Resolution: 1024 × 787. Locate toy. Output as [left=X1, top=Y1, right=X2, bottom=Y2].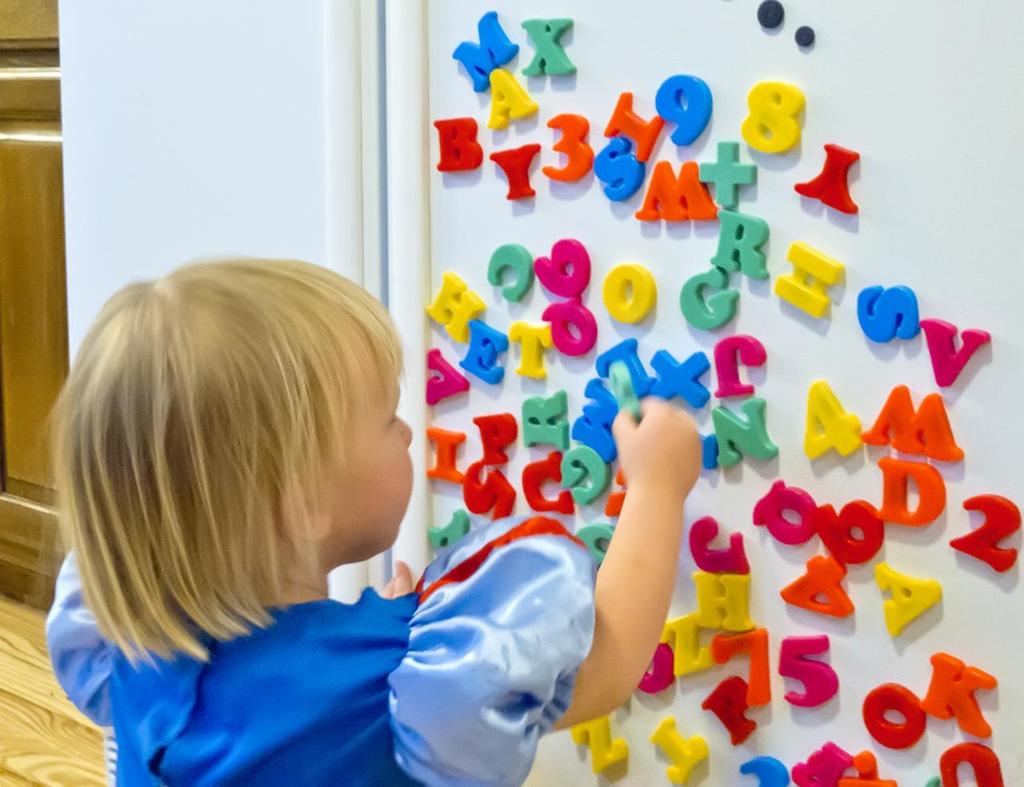
[left=556, top=440, right=607, bottom=505].
